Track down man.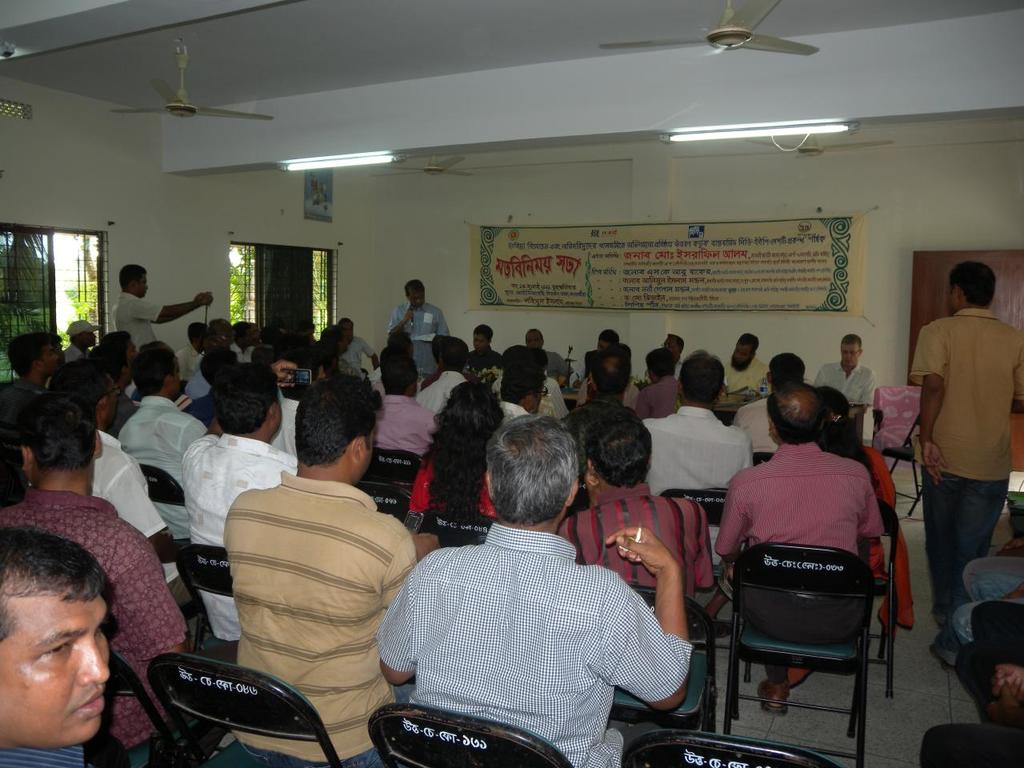
Tracked to x1=0 y1=390 x2=222 y2=758.
